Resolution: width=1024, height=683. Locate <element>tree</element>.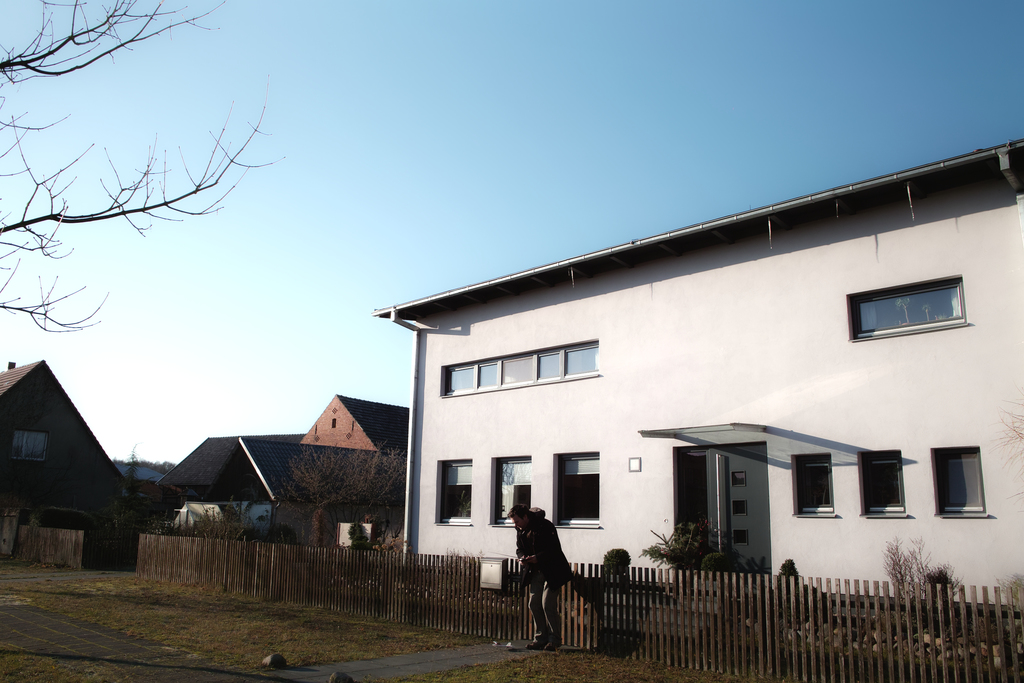
x1=0 y1=0 x2=282 y2=339.
